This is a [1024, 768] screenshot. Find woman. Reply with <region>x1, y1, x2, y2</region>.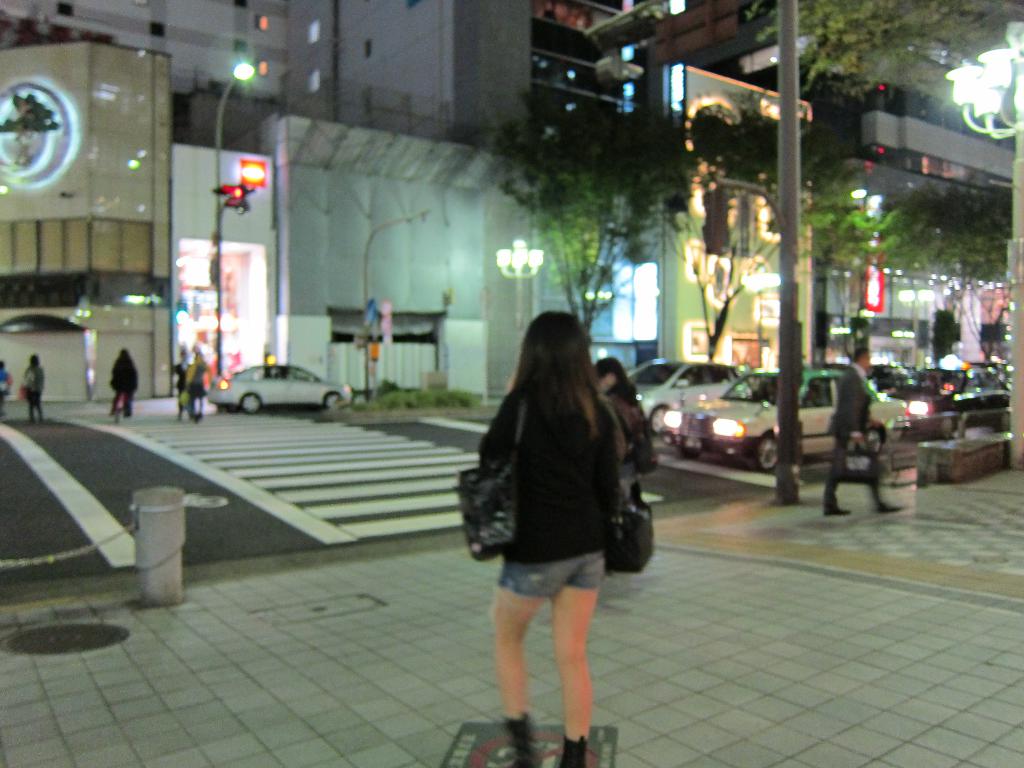
<region>593, 360, 656, 511</region>.
